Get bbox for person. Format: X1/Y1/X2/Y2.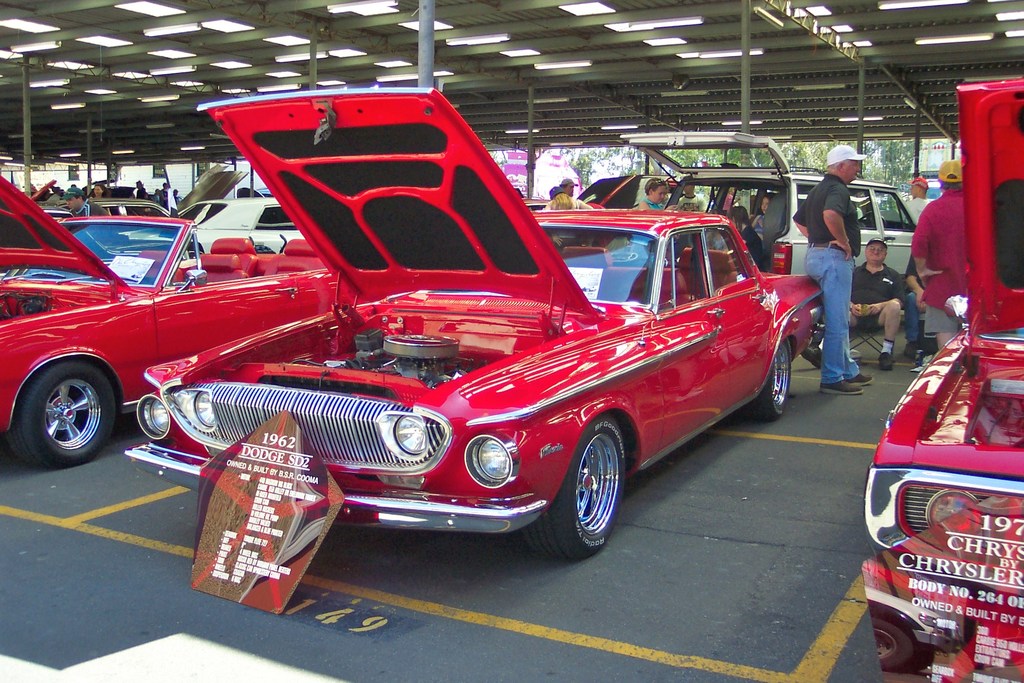
752/195/771/245.
